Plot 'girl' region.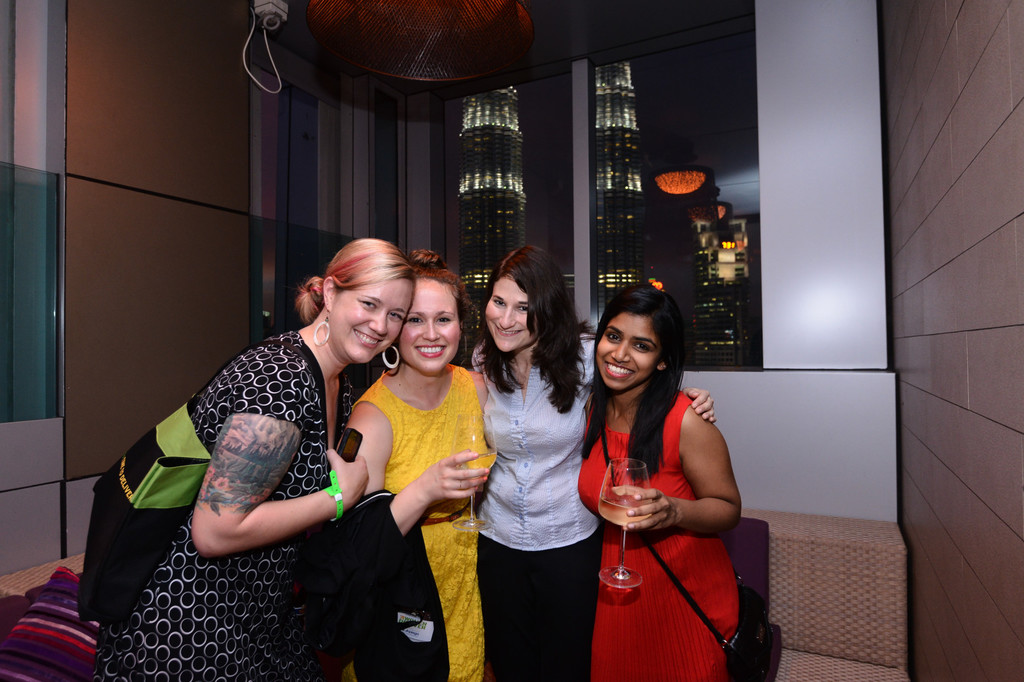
Plotted at [338, 251, 488, 681].
